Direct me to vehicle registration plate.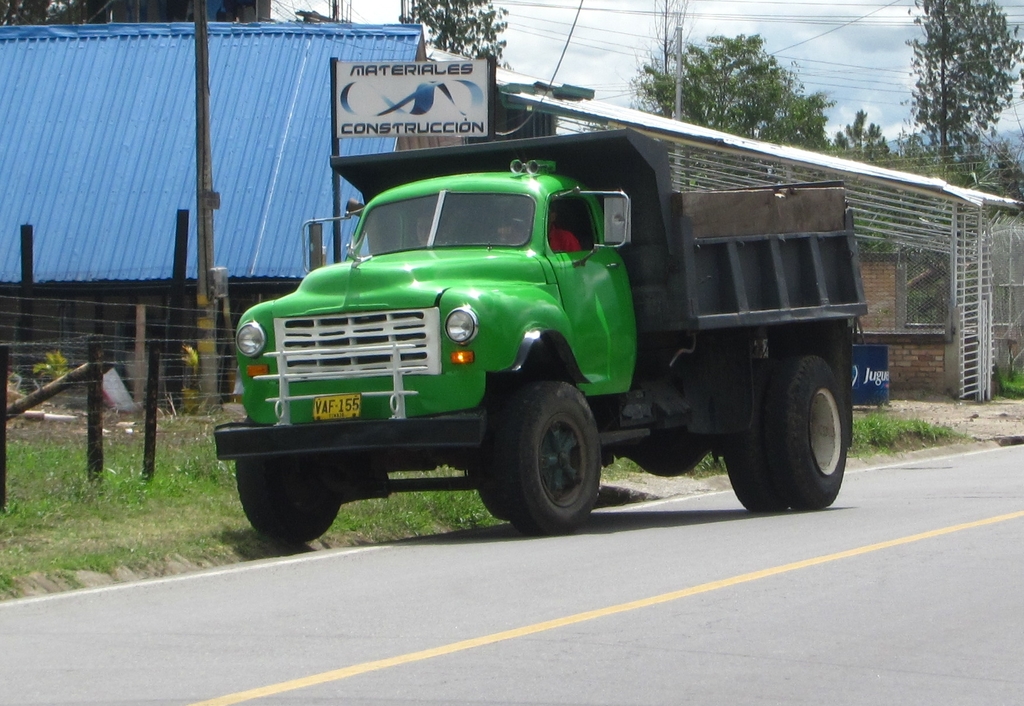
Direction: x1=312 y1=395 x2=360 y2=421.
